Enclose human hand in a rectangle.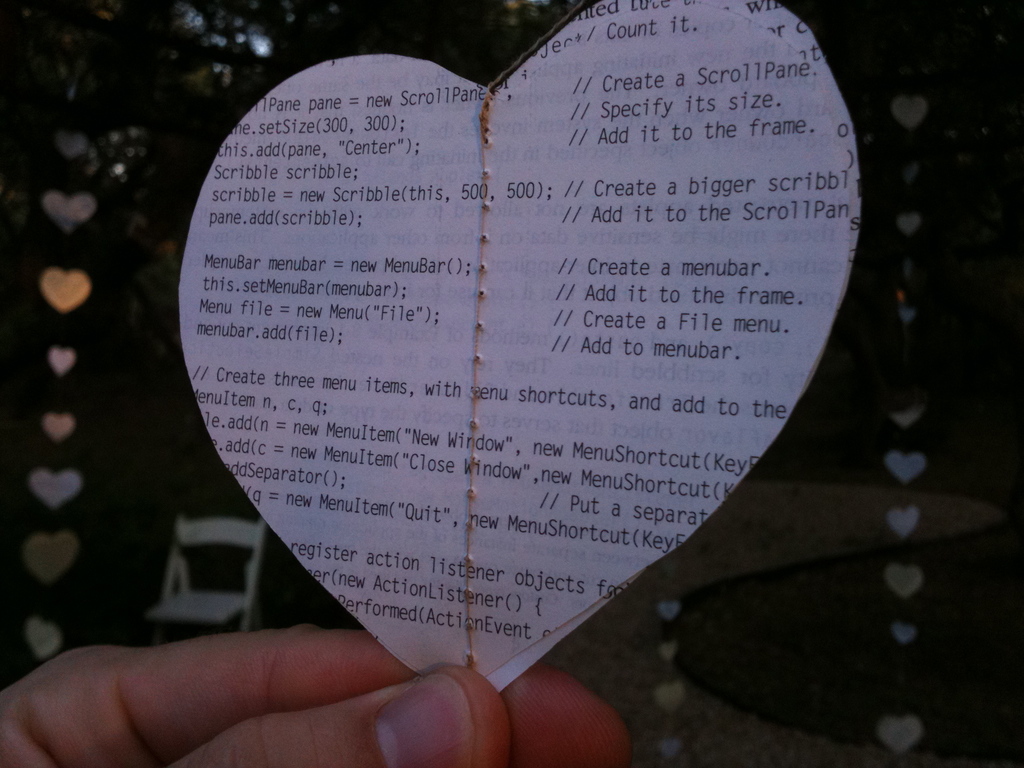
(left=0, top=595, right=651, bottom=763).
